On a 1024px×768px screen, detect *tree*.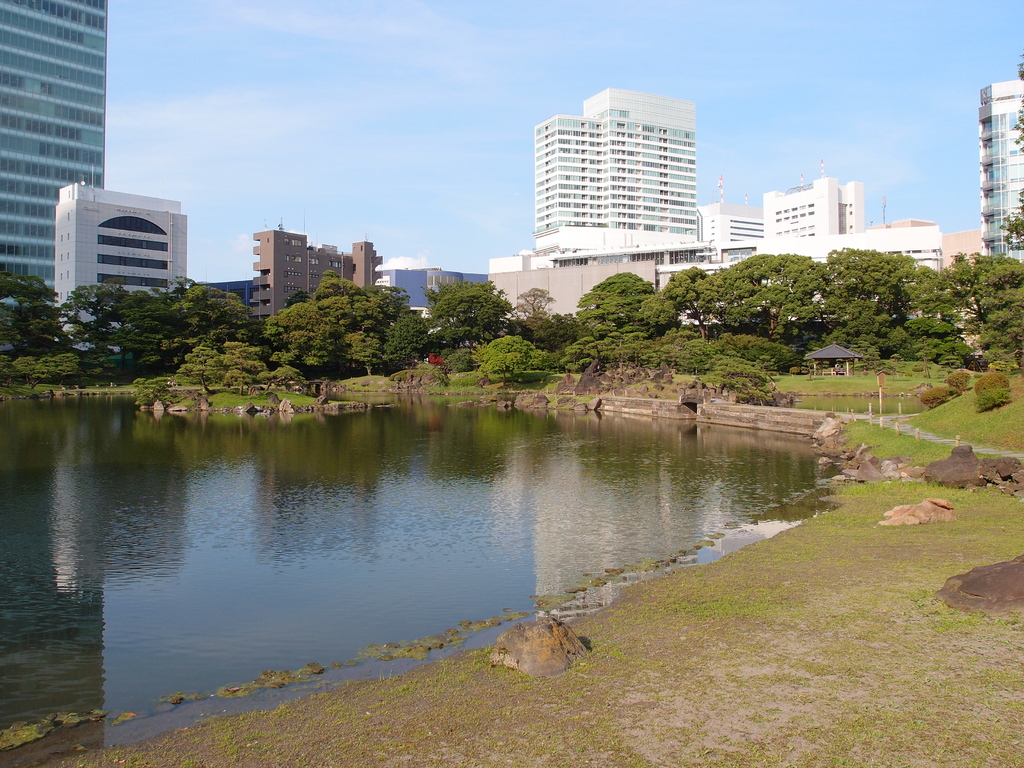
bbox=[420, 283, 514, 353].
